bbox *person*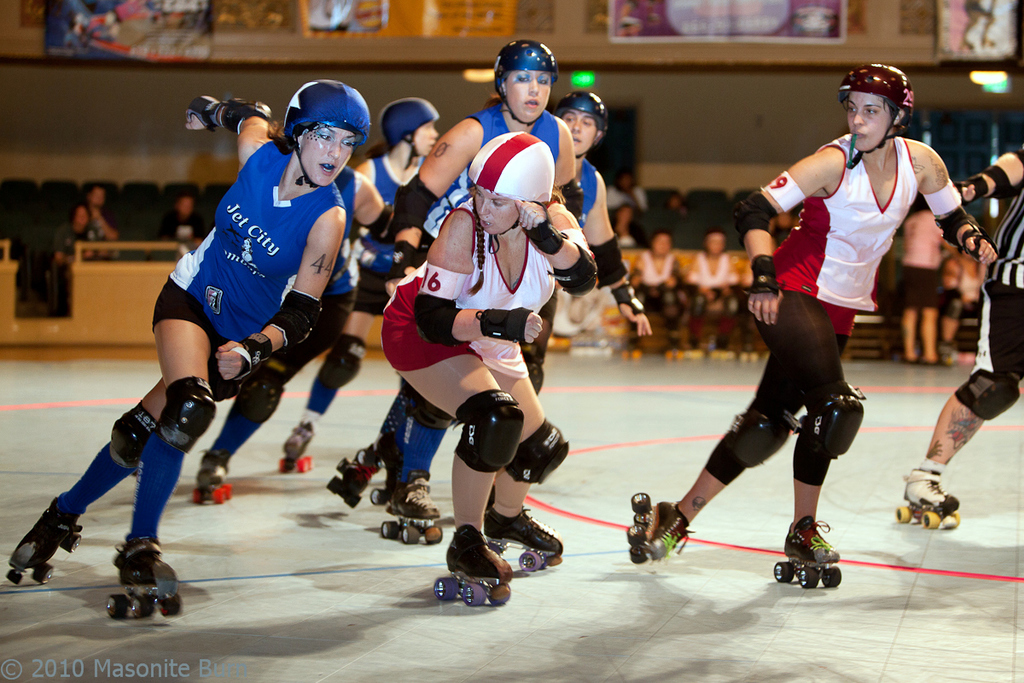
{"left": 614, "top": 202, "right": 637, "bottom": 246}
